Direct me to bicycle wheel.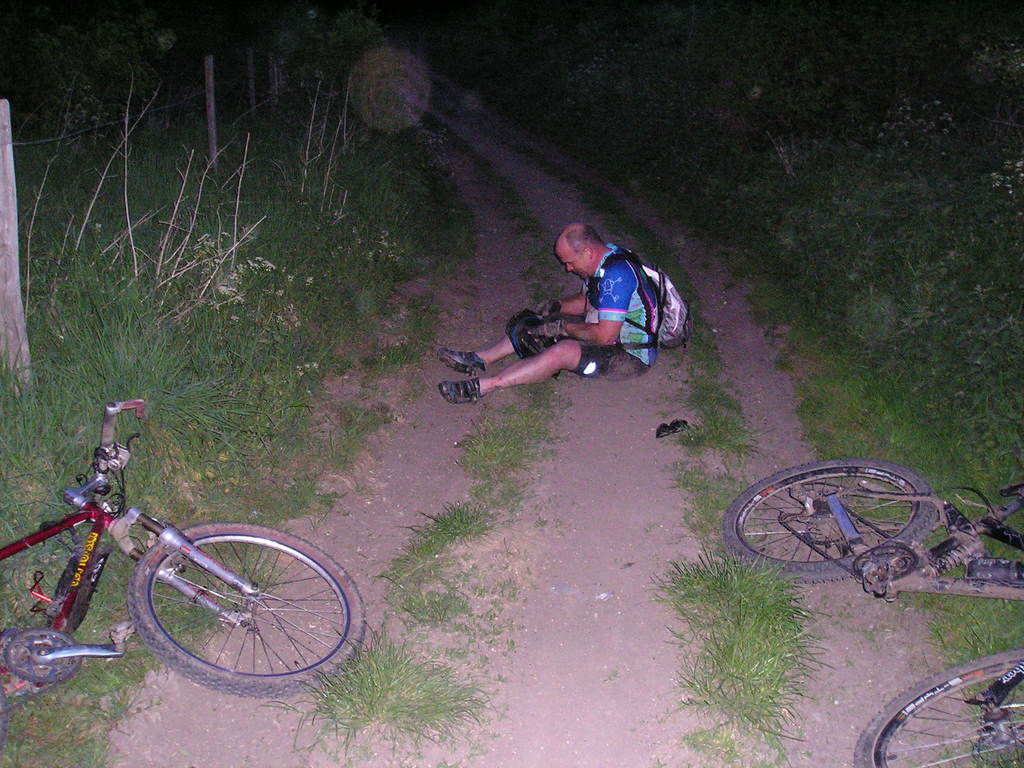
Direction: box(737, 471, 970, 589).
